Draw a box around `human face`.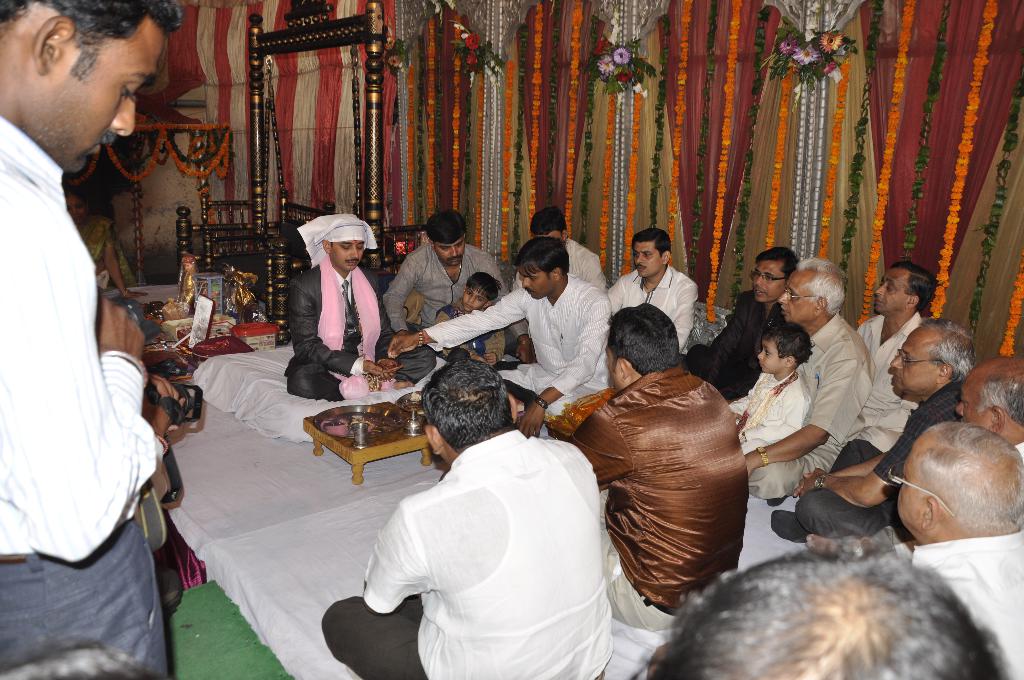
329,233,366,277.
